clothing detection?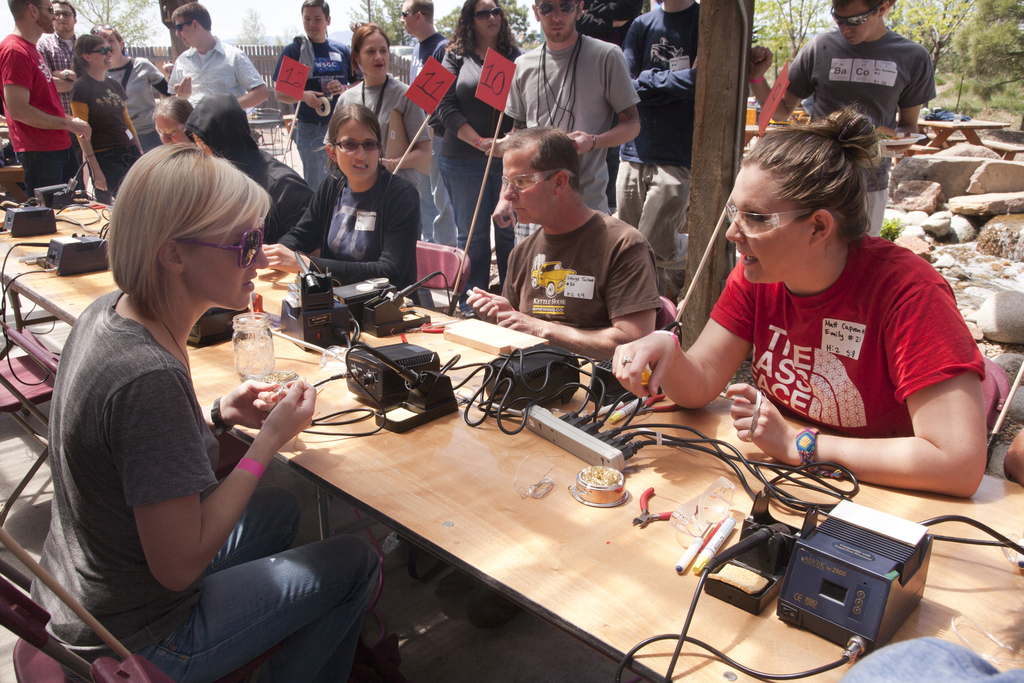
{"x1": 491, "y1": 217, "x2": 663, "y2": 333}
